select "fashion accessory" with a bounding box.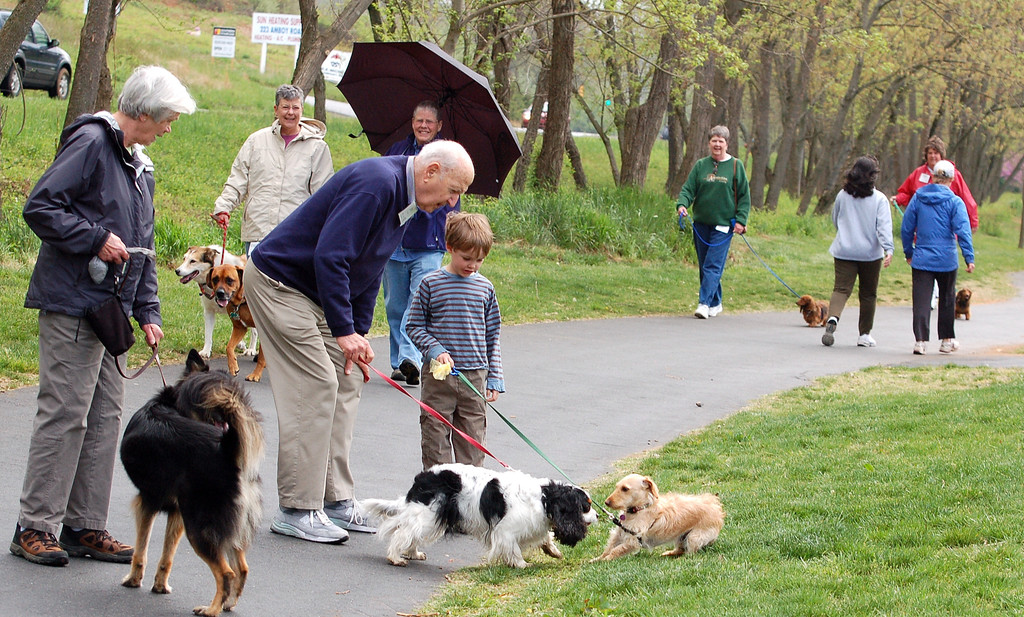
(915,341,926,353).
